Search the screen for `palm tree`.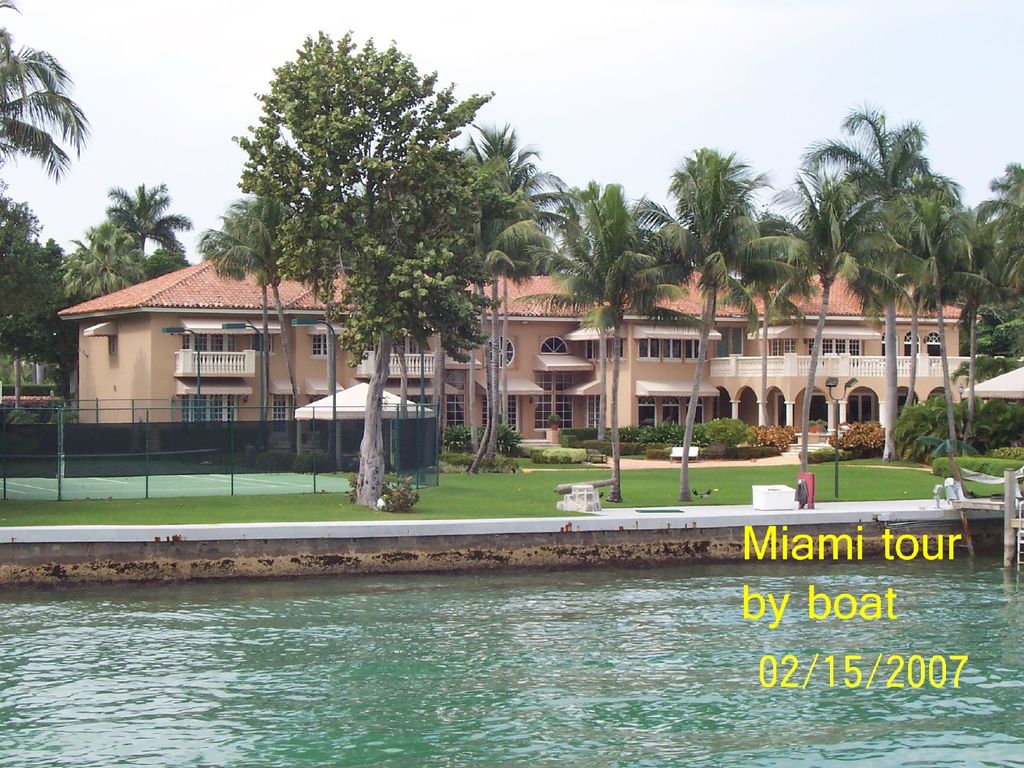
Found at (x1=188, y1=98, x2=1023, y2=504).
